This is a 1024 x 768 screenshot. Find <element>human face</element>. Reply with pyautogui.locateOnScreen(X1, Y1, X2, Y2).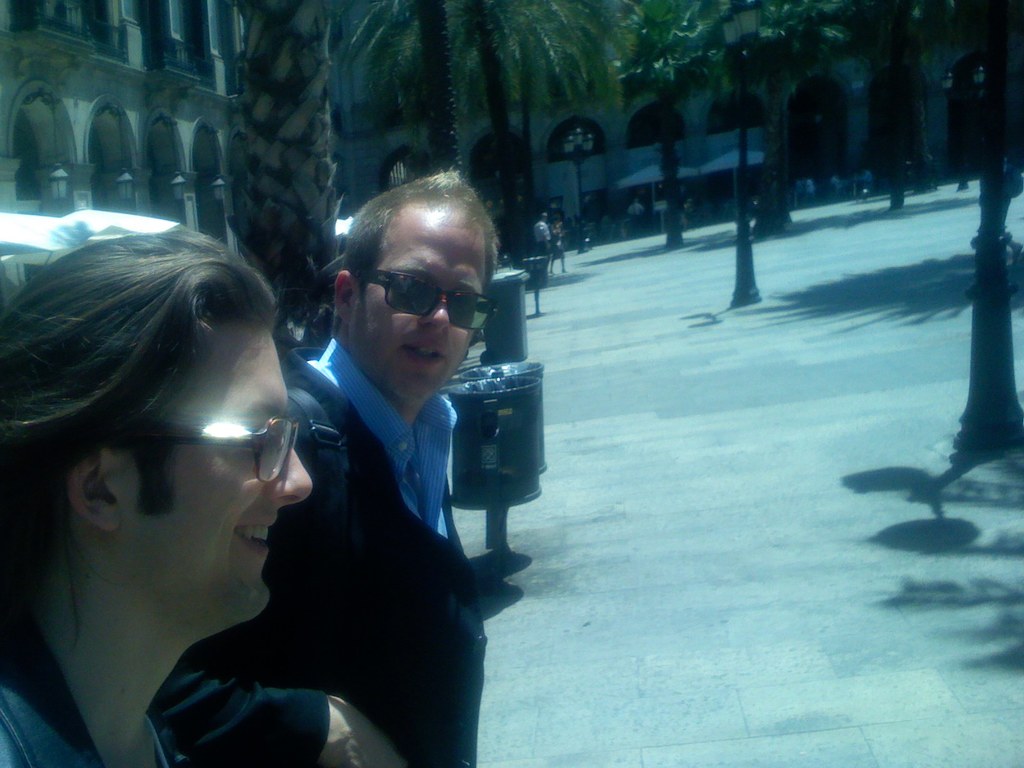
pyautogui.locateOnScreen(117, 316, 321, 627).
